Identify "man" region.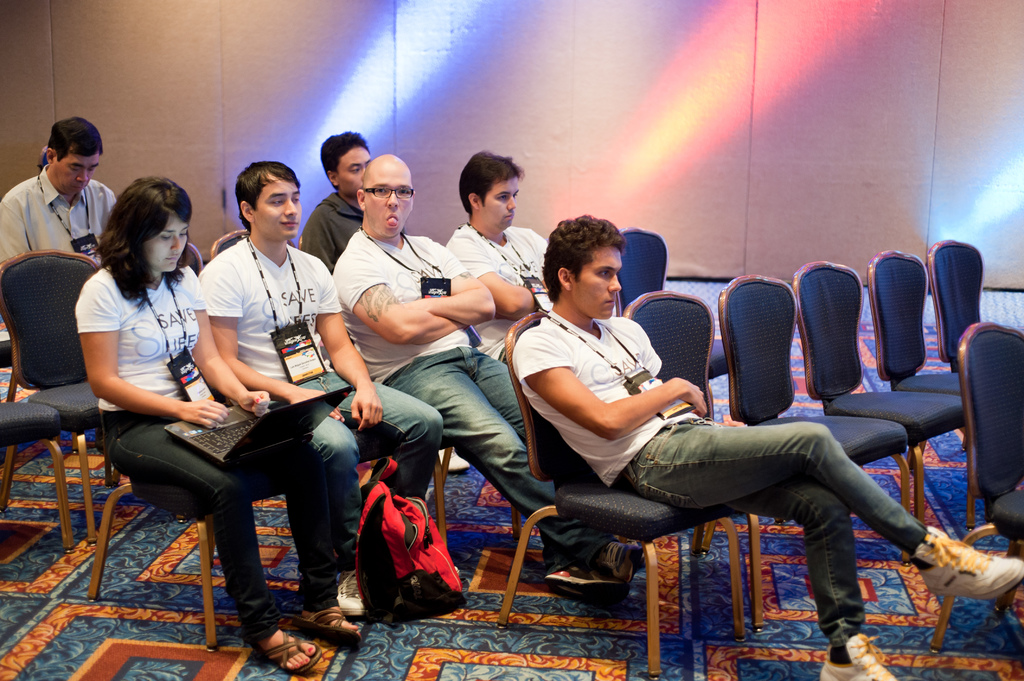
Region: (0, 115, 116, 271).
